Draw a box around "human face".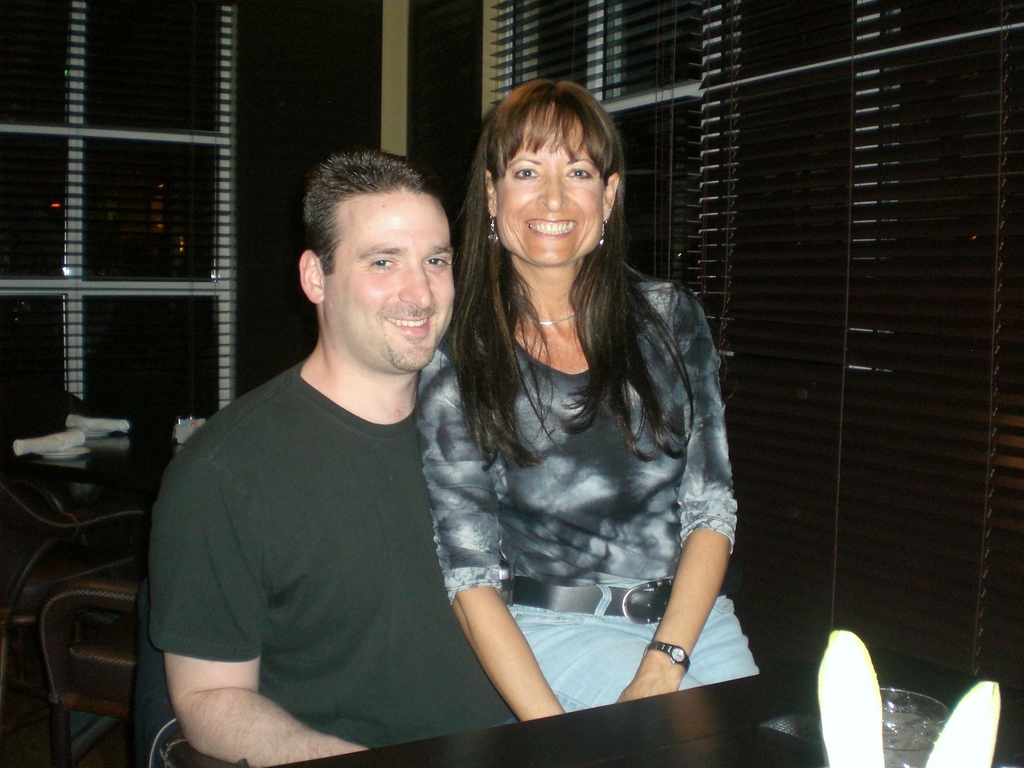
box(326, 188, 456, 374).
